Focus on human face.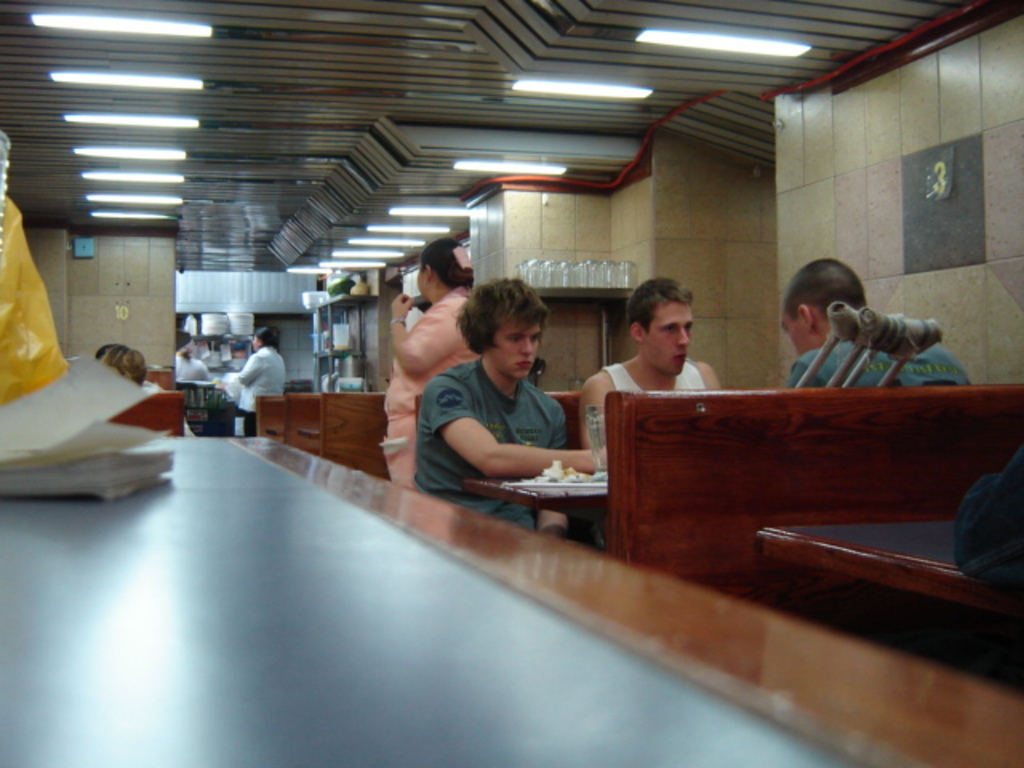
Focused at 784,314,818,354.
